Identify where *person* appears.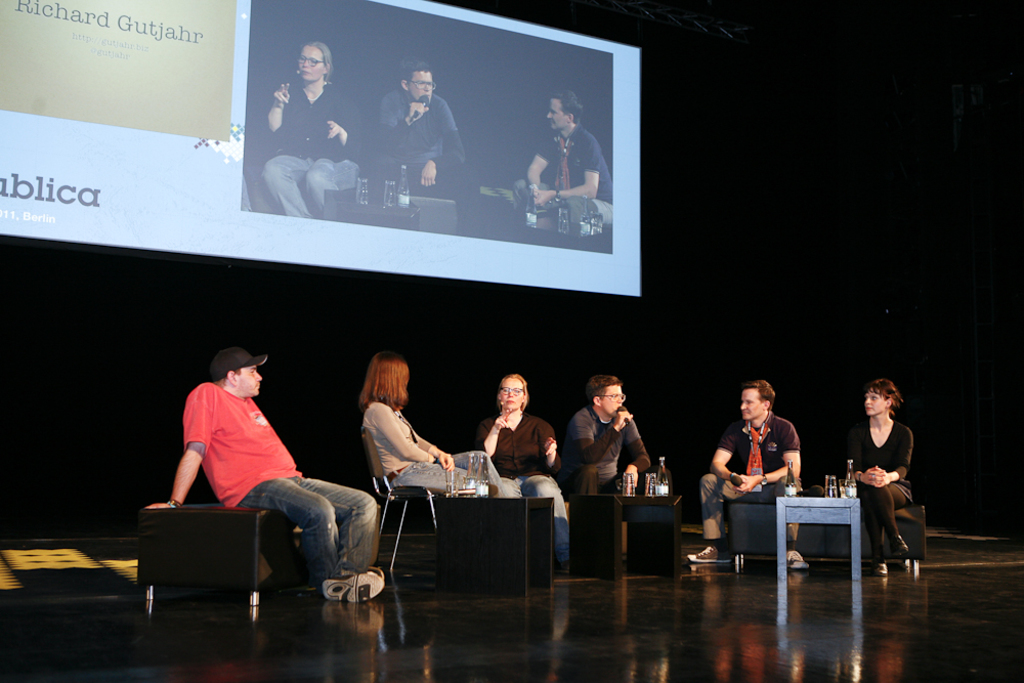
Appears at {"left": 516, "top": 89, "right": 613, "bottom": 233}.
